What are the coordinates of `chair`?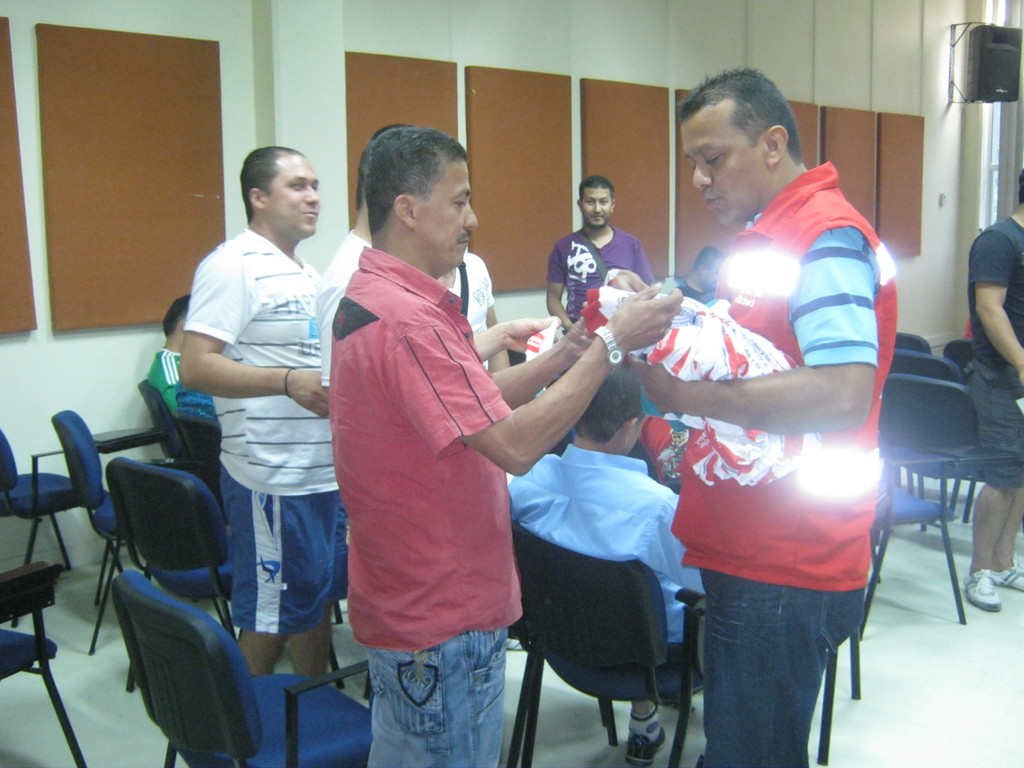
pyautogui.locateOnScreen(892, 344, 966, 539).
